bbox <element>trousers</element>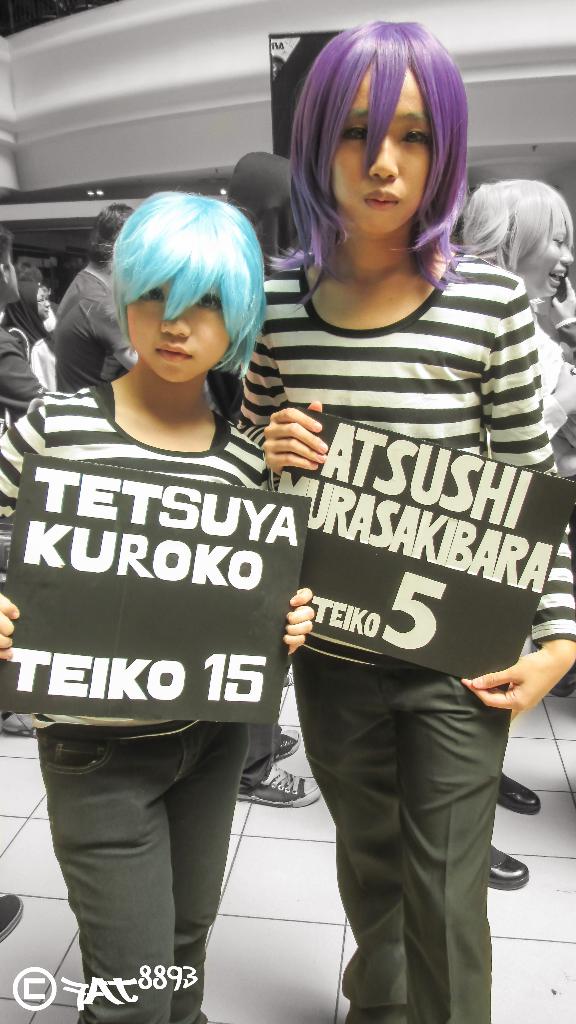
30:728:251:1023
